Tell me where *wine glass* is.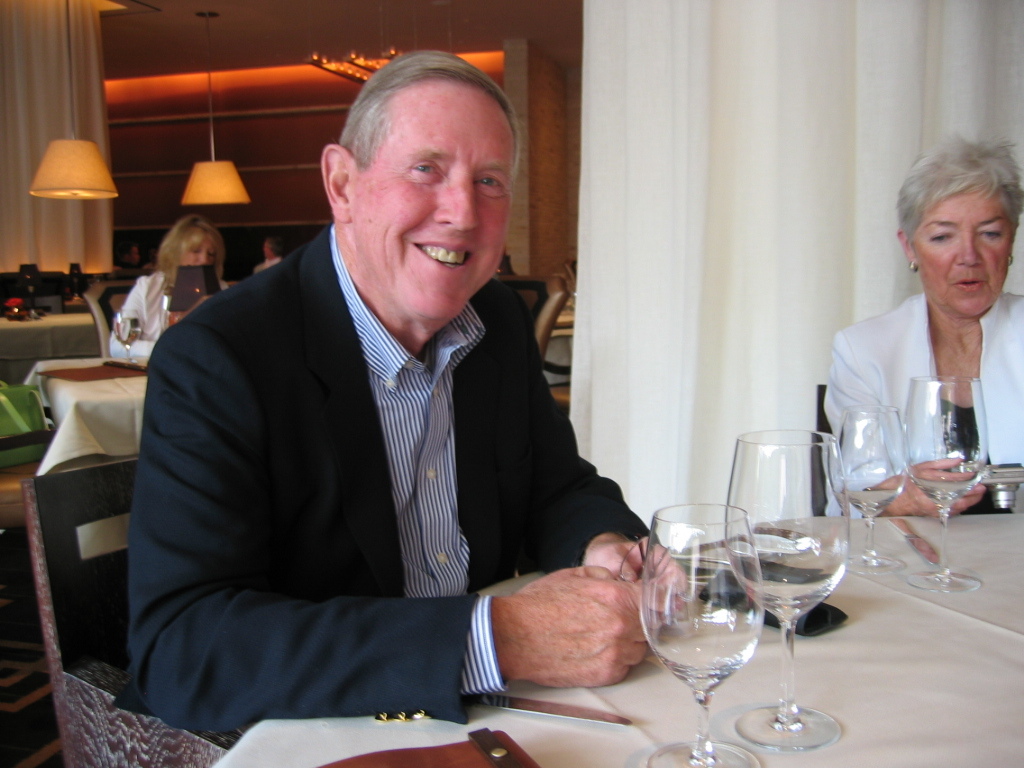
*wine glass* is at {"left": 725, "top": 427, "right": 846, "bottom": 750}.
